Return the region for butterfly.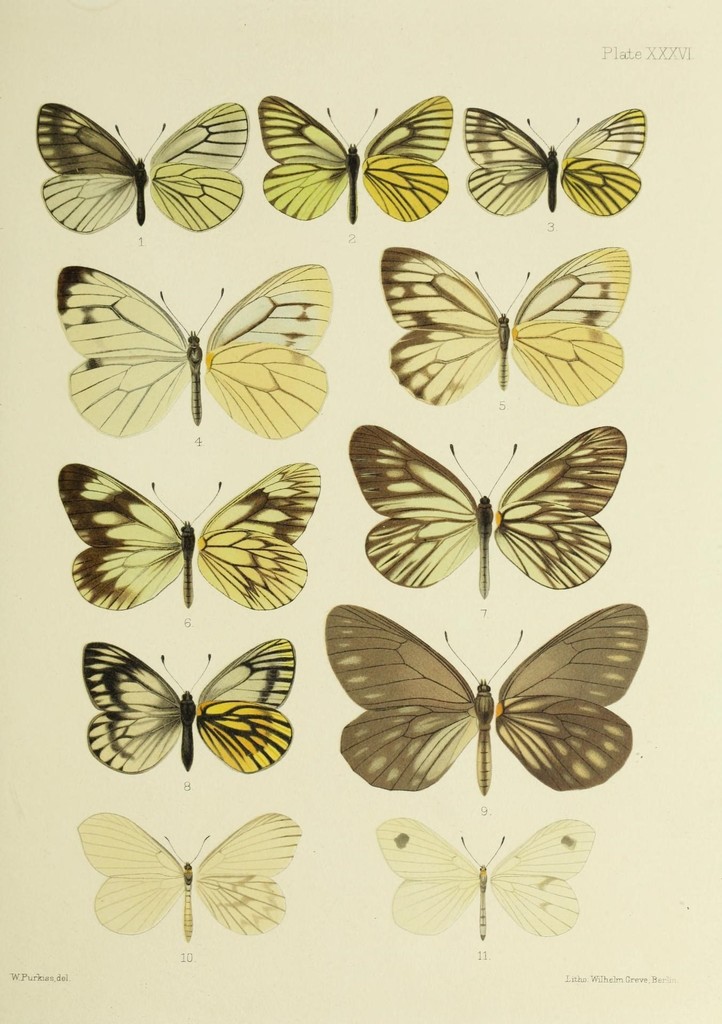
crop(70, 810, 297, 950).
